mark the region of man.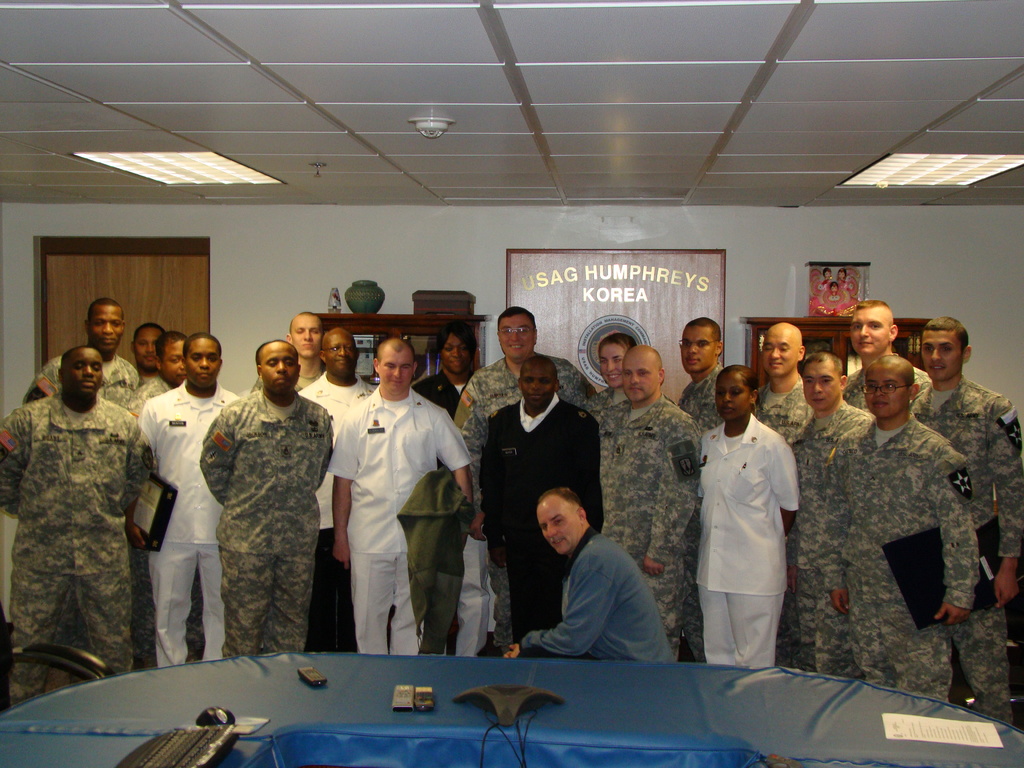
Region: [left=115, top=330, right=186, bottom=660].
